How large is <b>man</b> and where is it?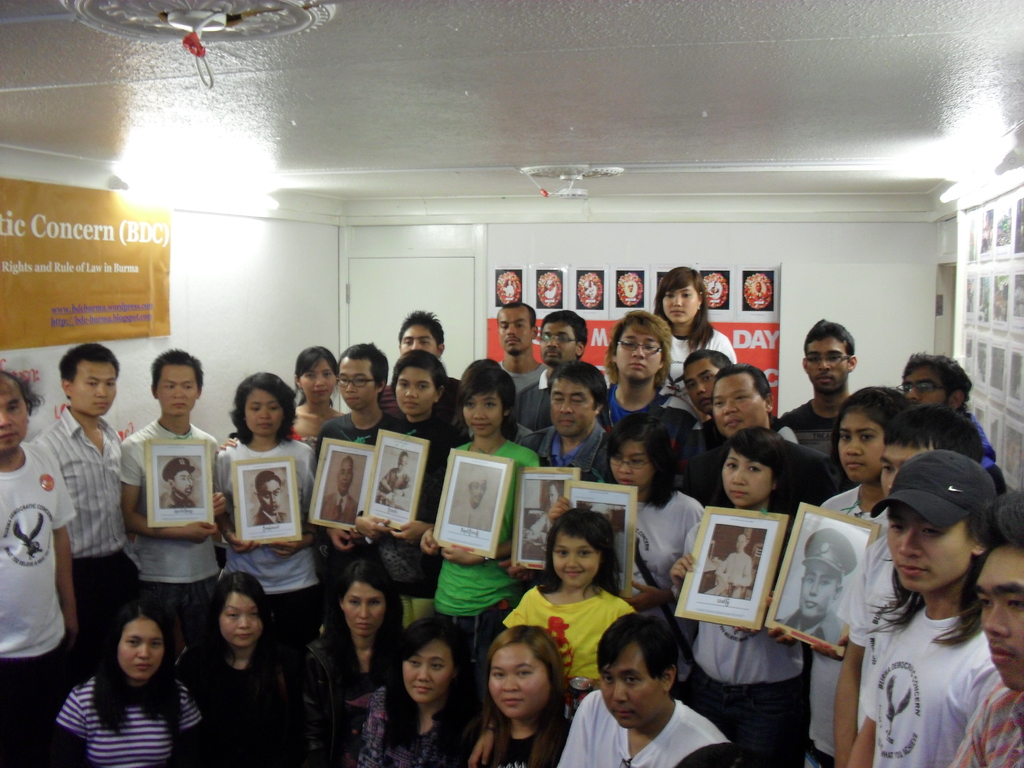
Bounding box: (594,311,700,454).
